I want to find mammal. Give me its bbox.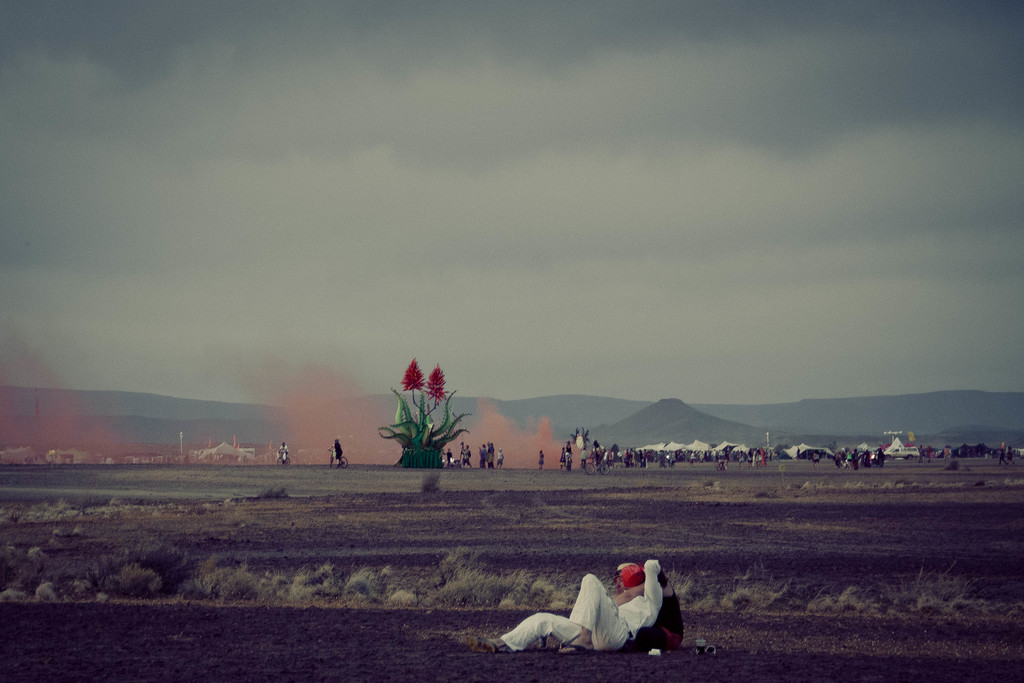
{"left": 446, "top": 448, "right": 452, "bottom": 467}.
